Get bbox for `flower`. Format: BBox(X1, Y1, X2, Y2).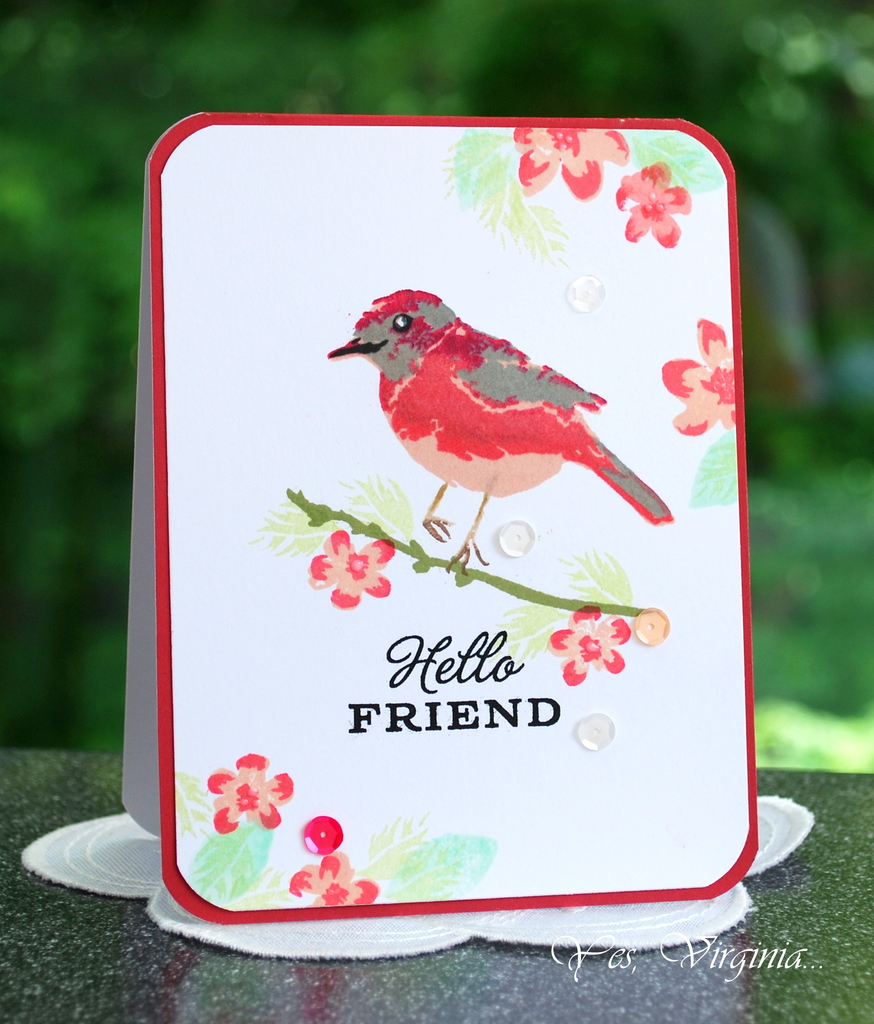
BBox(280, 852, 378, 910).
